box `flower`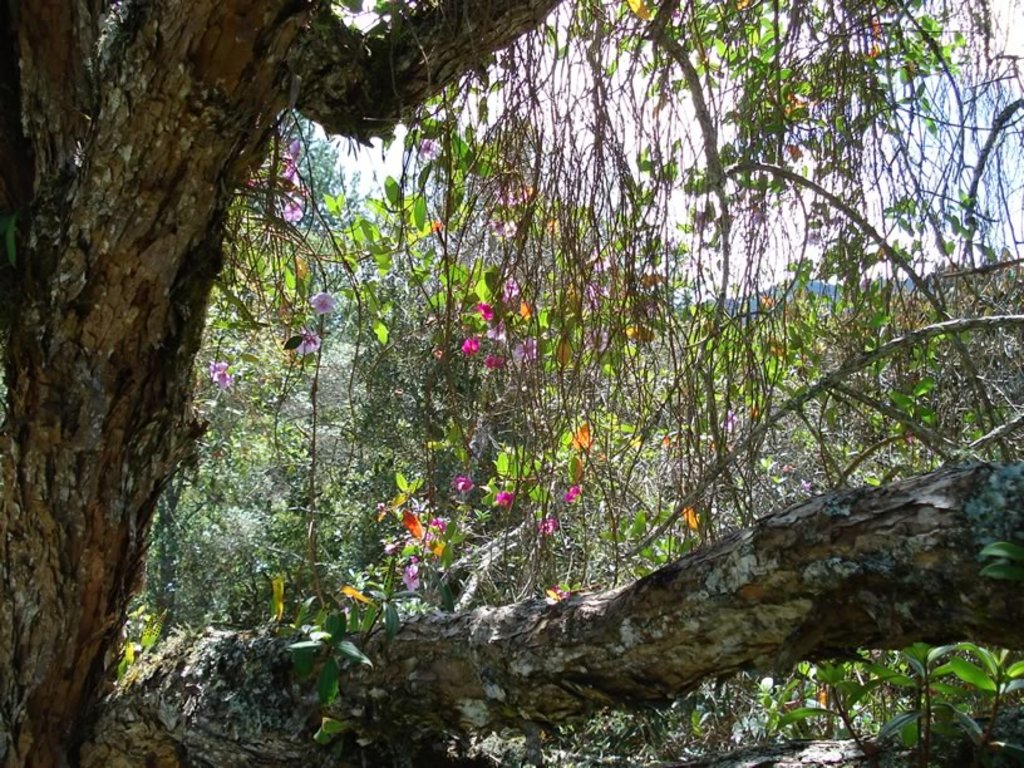
Rect(787, 148, 807, 161)
